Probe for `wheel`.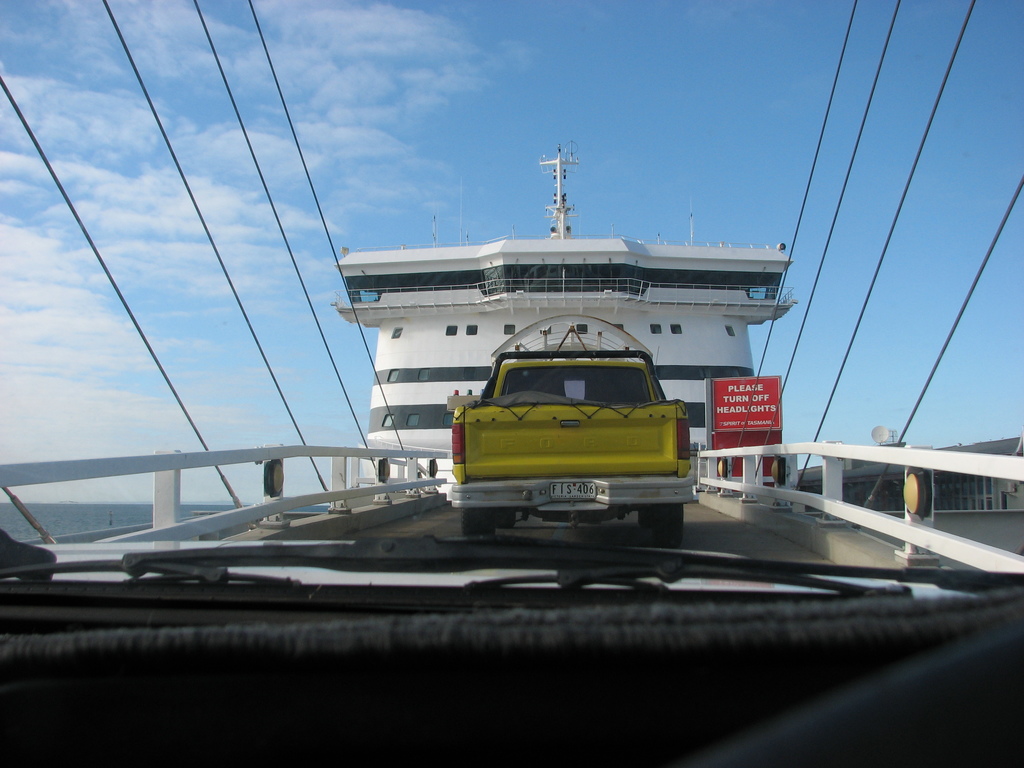
Probe result: rect(637, 504, 653, 527).
